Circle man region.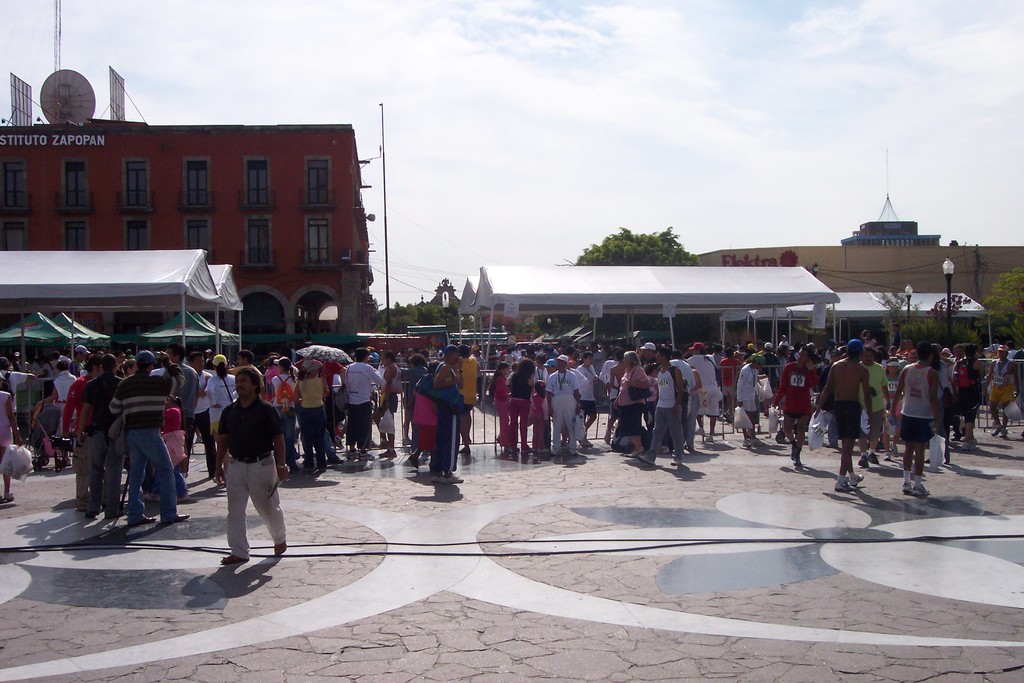
Region: x1=175 y1=352 x2=227 y2=483.
